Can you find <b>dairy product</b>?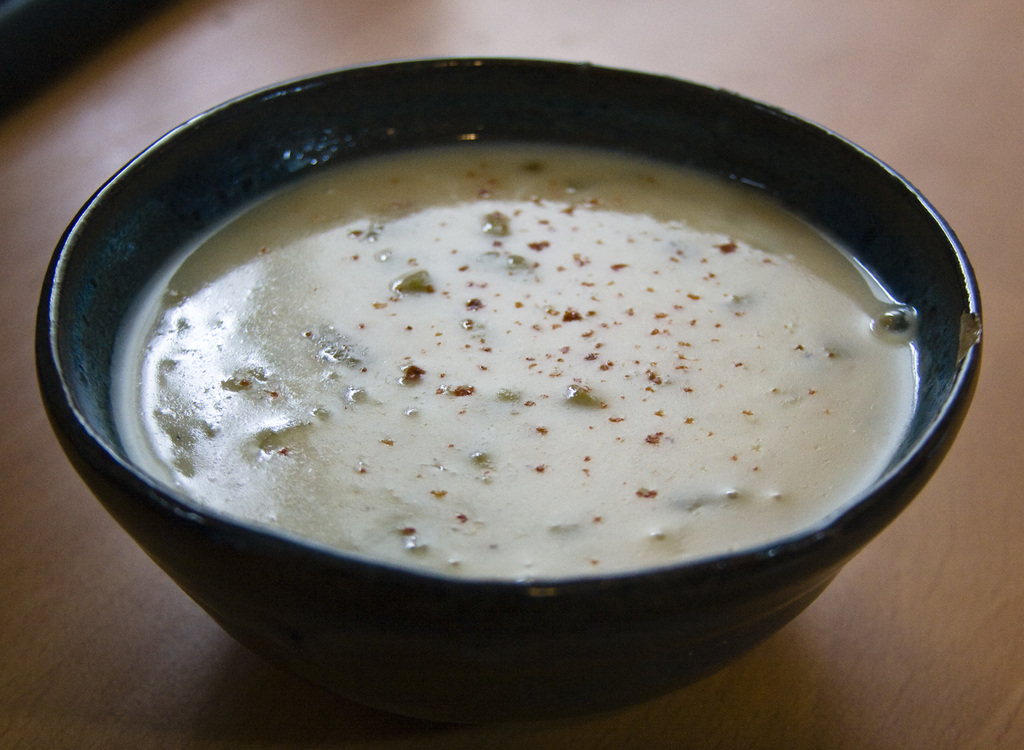
Yes, bounding box: (92, 129, 960, 671).
